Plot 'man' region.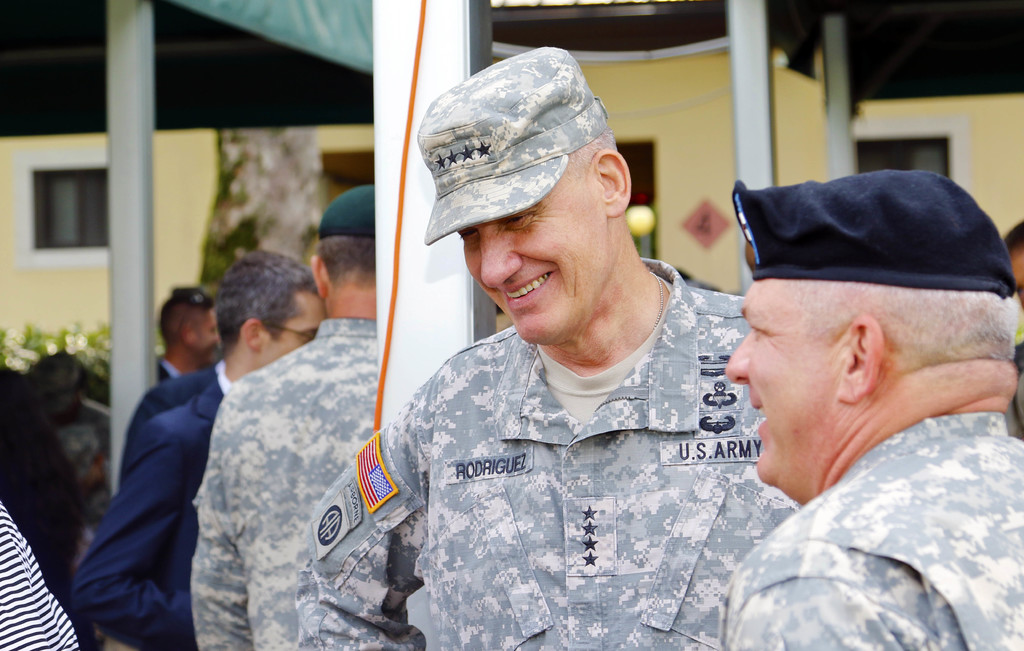
Plotted at select_region(719, 165, 1023, 650).
